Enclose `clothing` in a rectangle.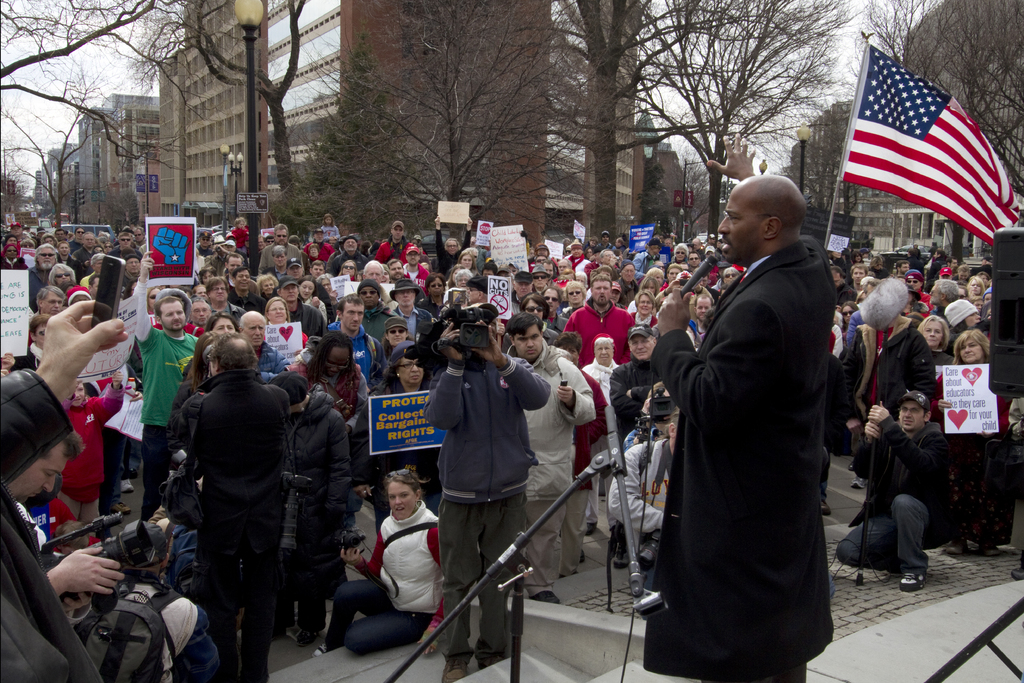
228, 286, 269, 313.
